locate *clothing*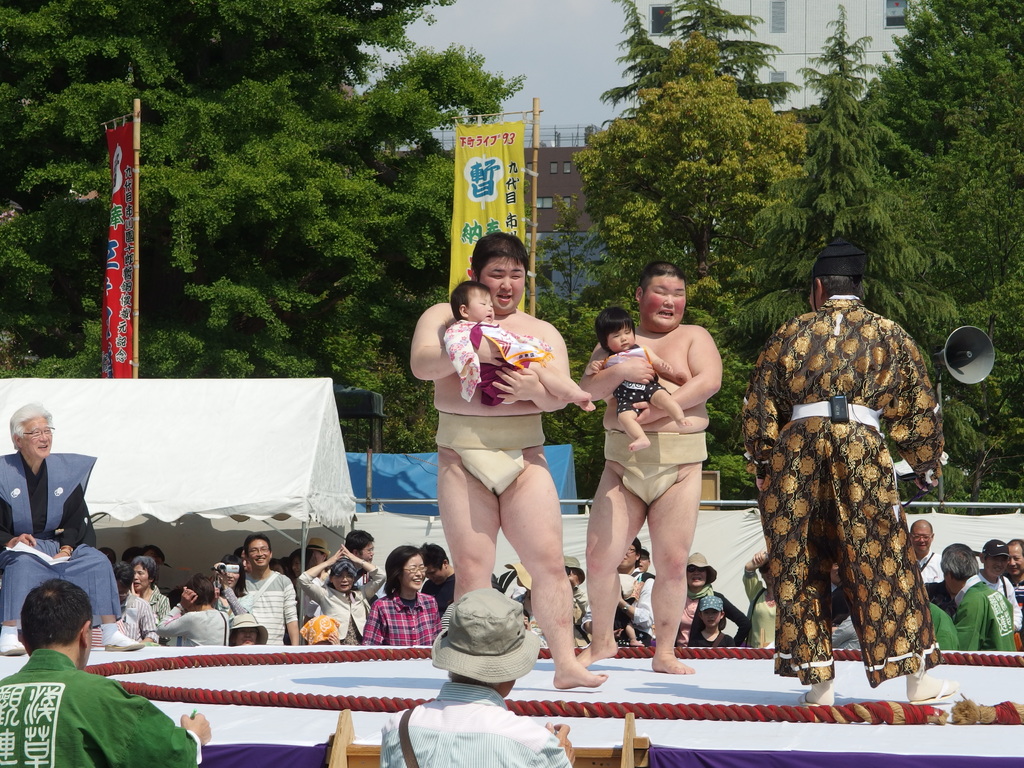
437/415/541/487
